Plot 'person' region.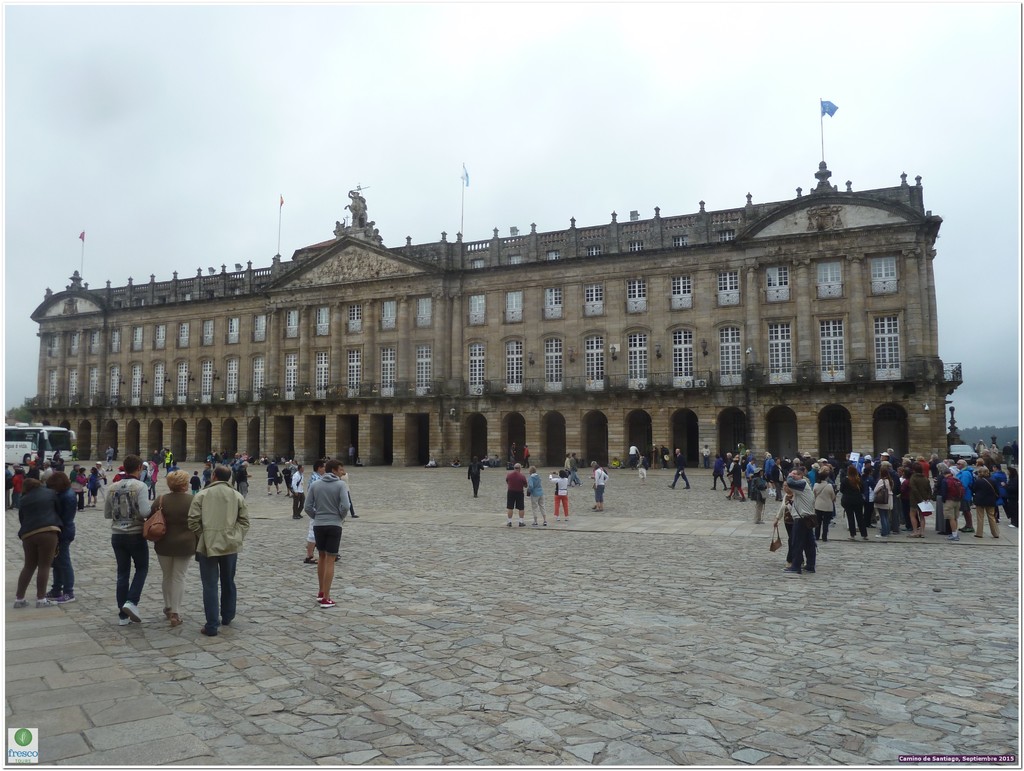
Plotted at (left=606, top=457, right=620, bottom=471).
